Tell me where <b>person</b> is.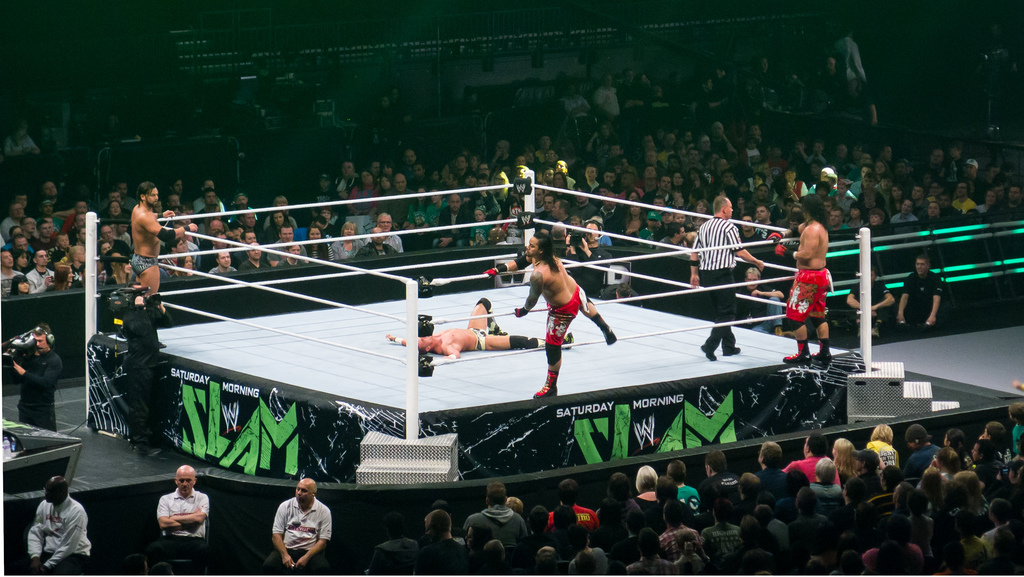
<b>person</b> is at [x1=783, y1=199, x2=843, y2=365].
